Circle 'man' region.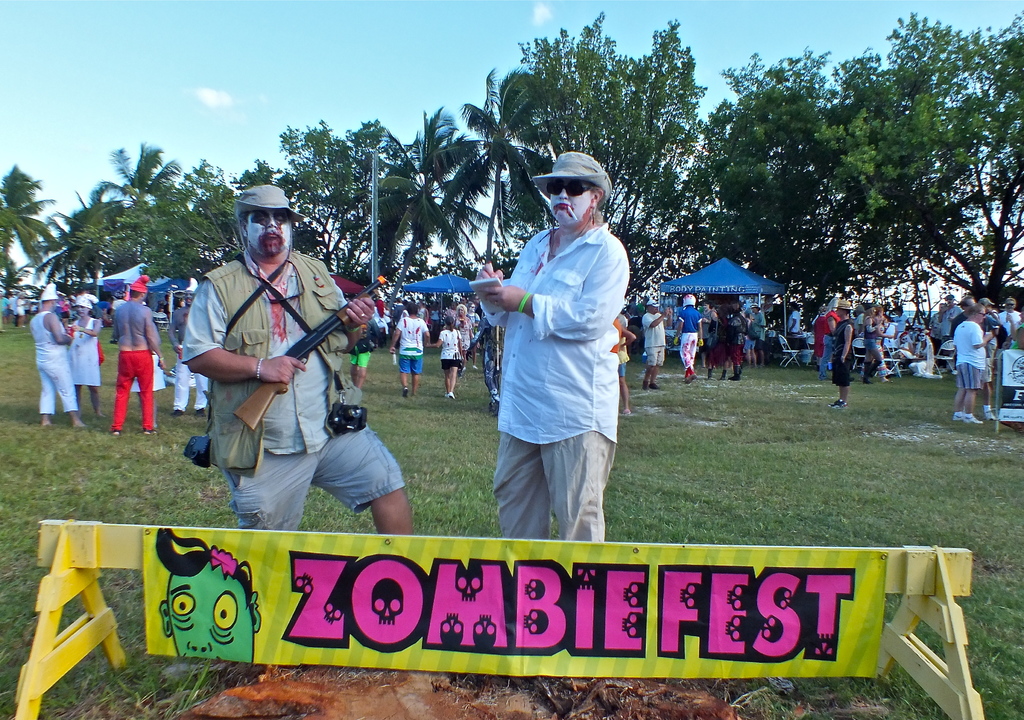
Region: 467 172 639 546.
